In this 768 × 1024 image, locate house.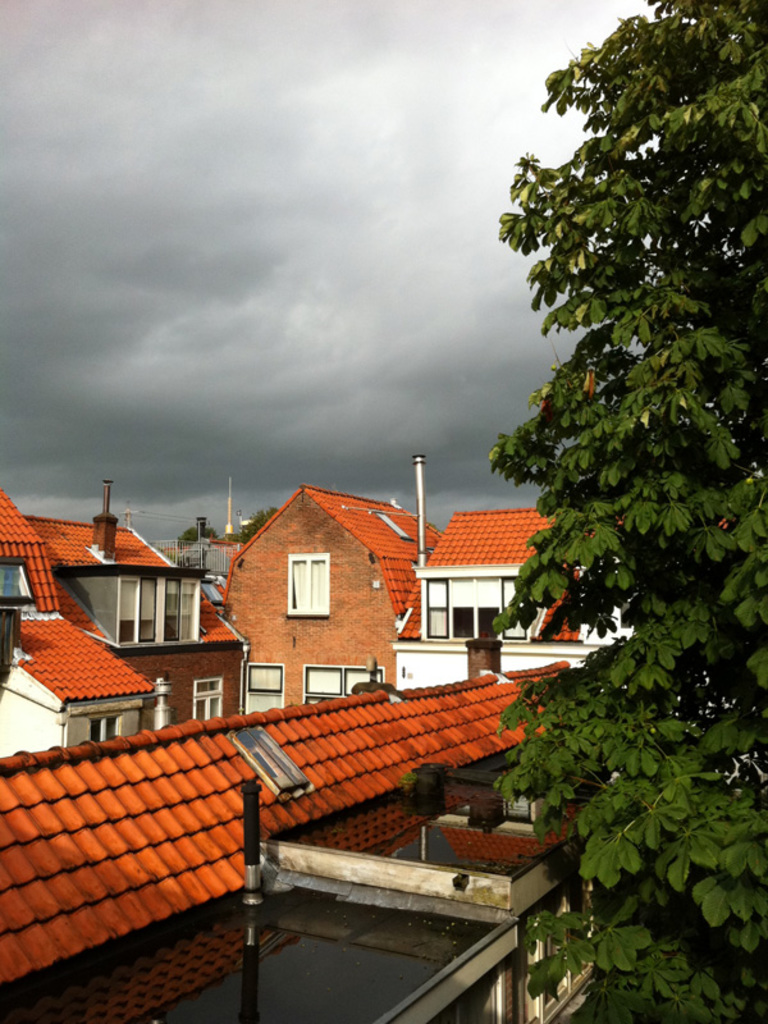
Bounding box: [0,628,637,1023].
